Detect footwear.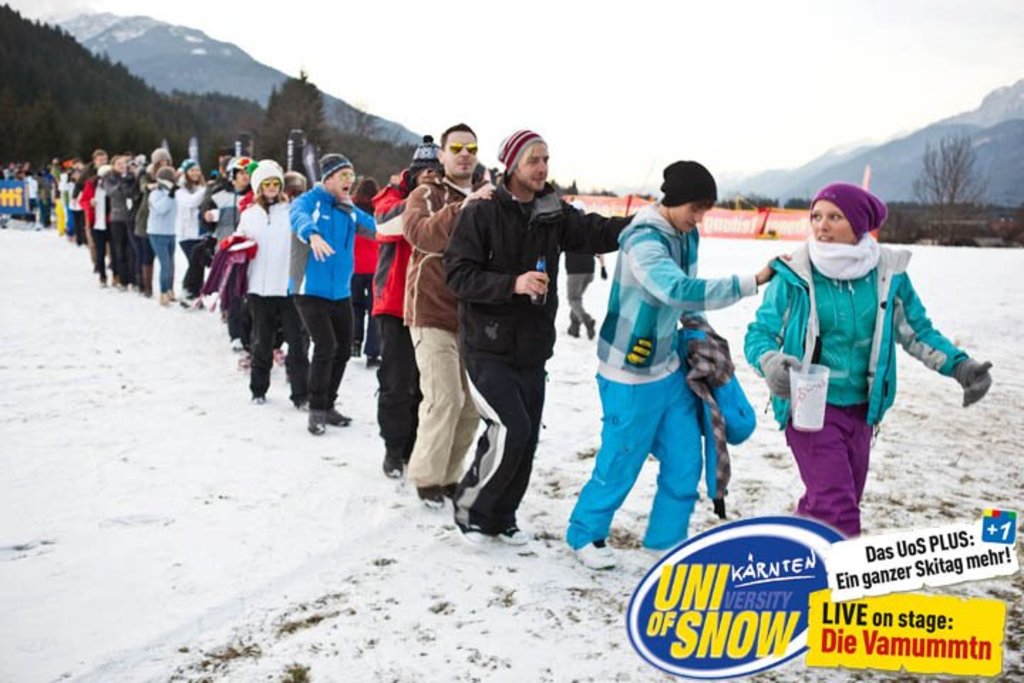
Detected at detection(418, 485, 465, 512).
